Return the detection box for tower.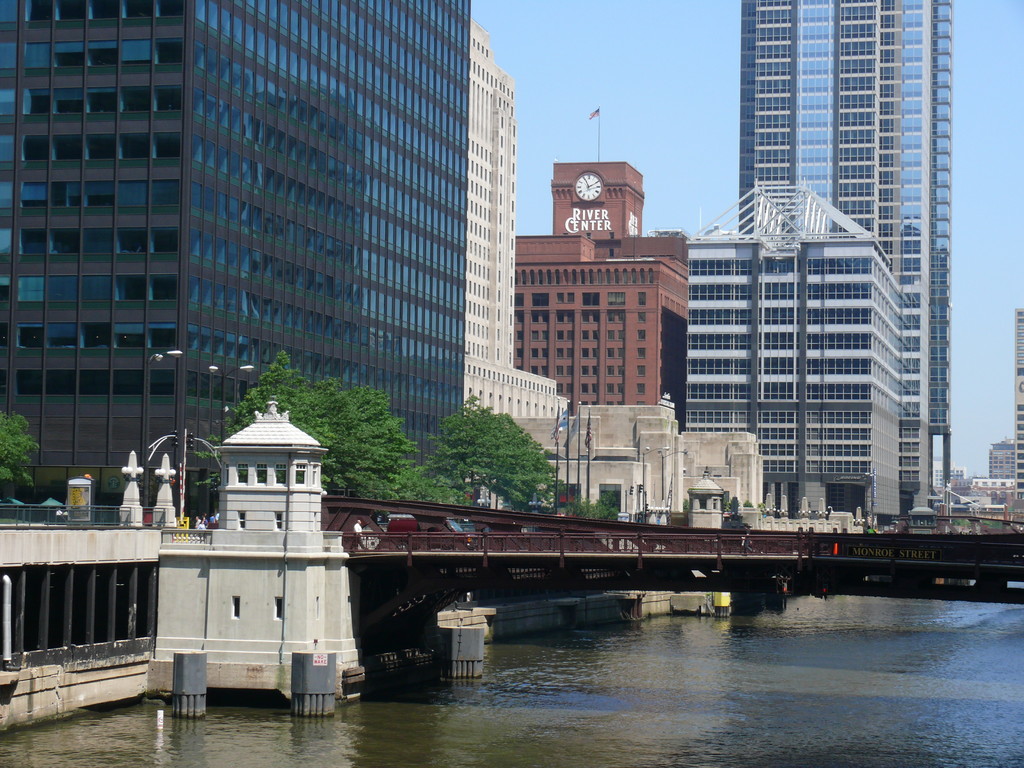
<box>740,0,956,498</box>.
